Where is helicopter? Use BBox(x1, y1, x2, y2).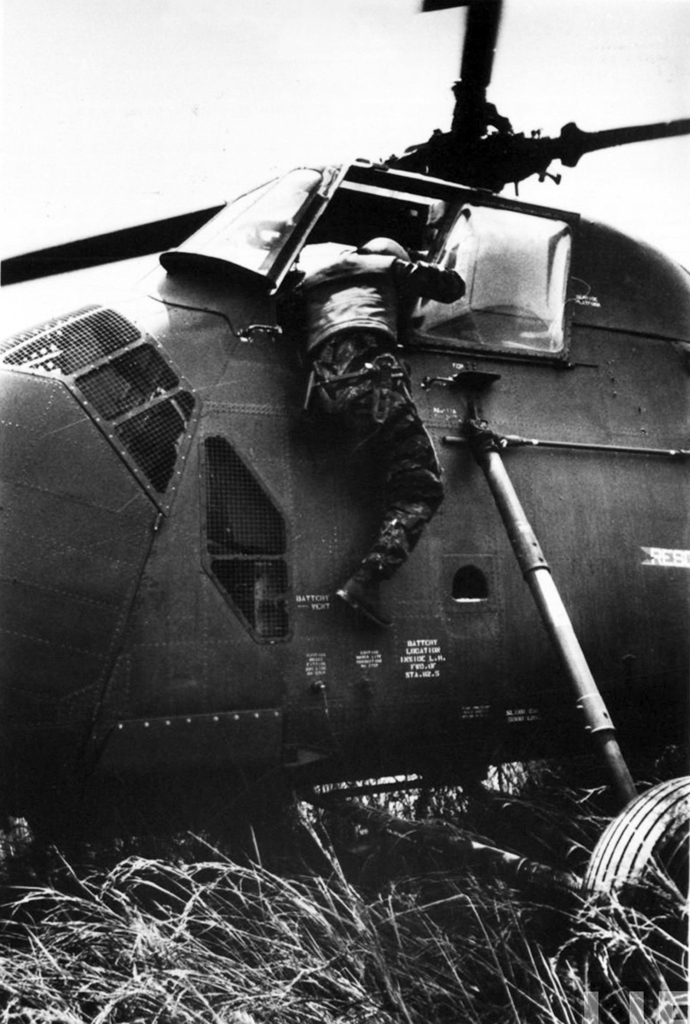
BBox(0, 0, 689, 1023).
